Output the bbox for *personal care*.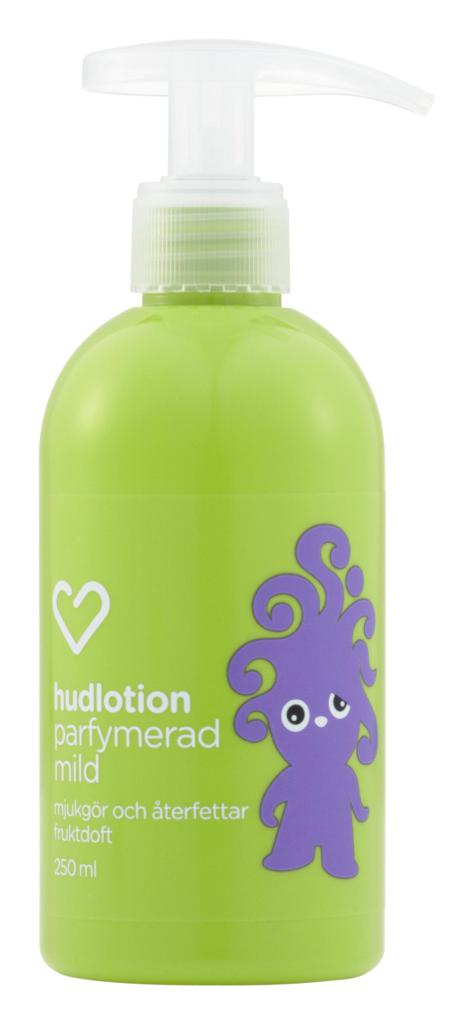
(x1=28, y1=38, x2=429, y2=991).
